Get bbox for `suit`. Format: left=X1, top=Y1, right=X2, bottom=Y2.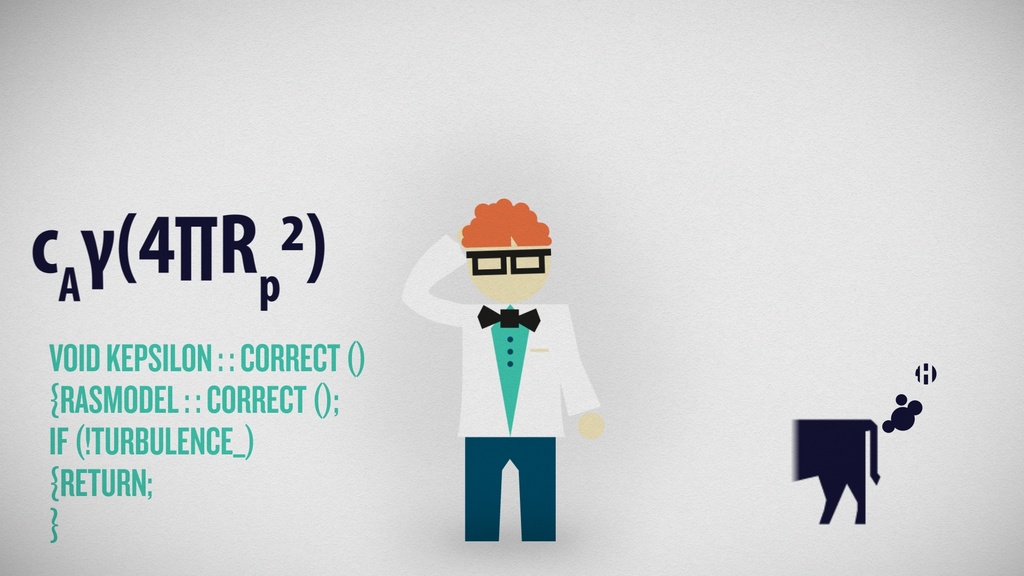
left=396, top=232, right=599, bottom=538.
